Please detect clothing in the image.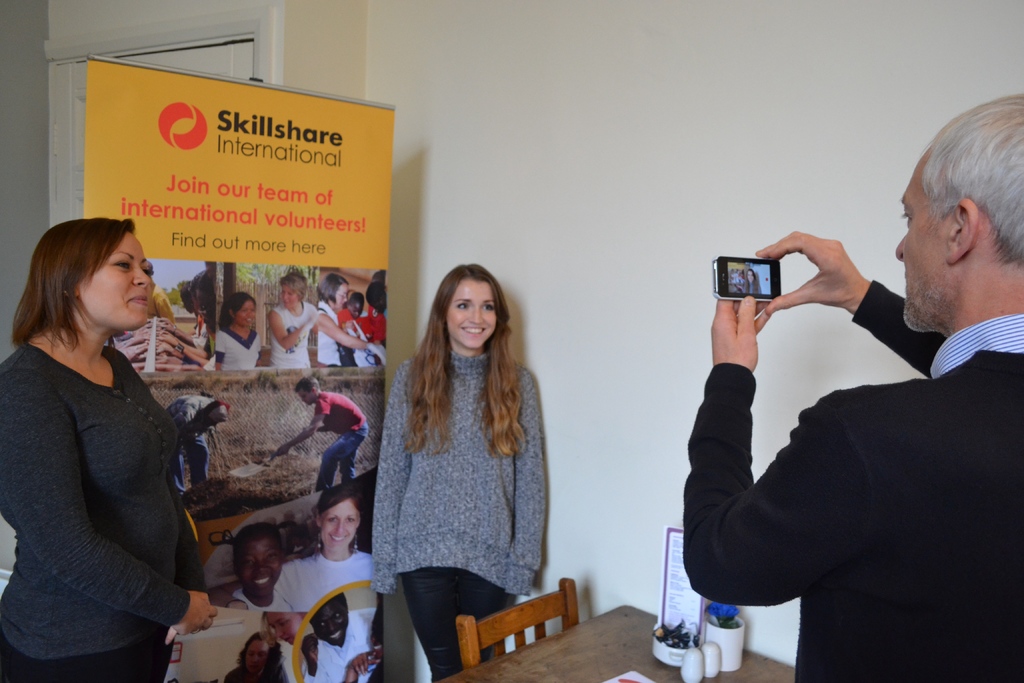
pyautogui.locateOnScreen(280, 542, 382, 617).
